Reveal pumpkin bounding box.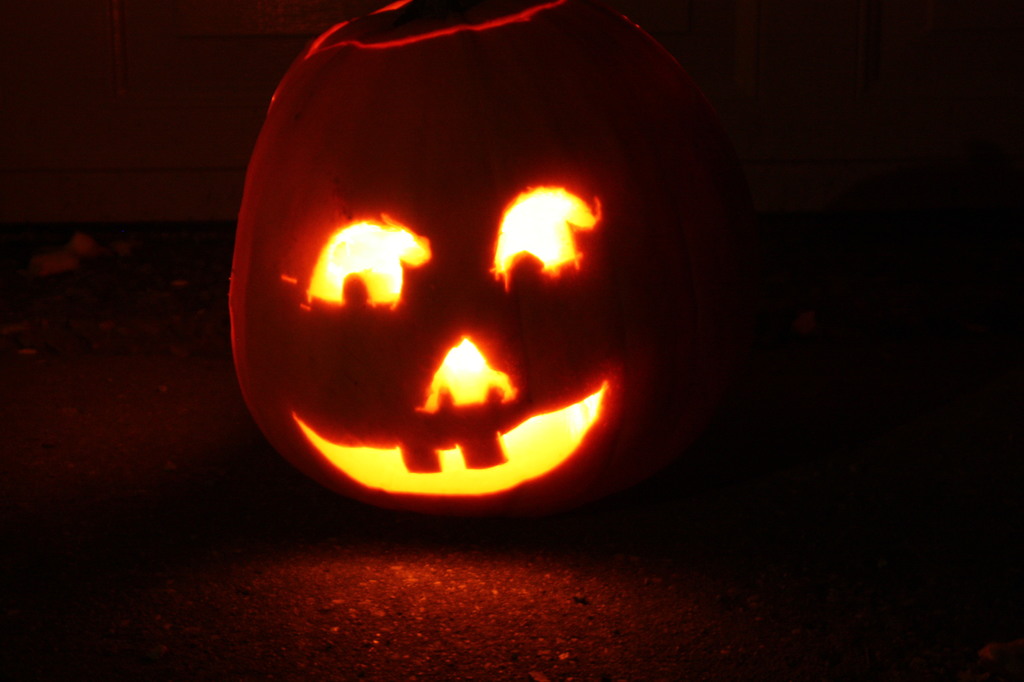
Revealed: <region>231, 0, 722, 515</region>.
